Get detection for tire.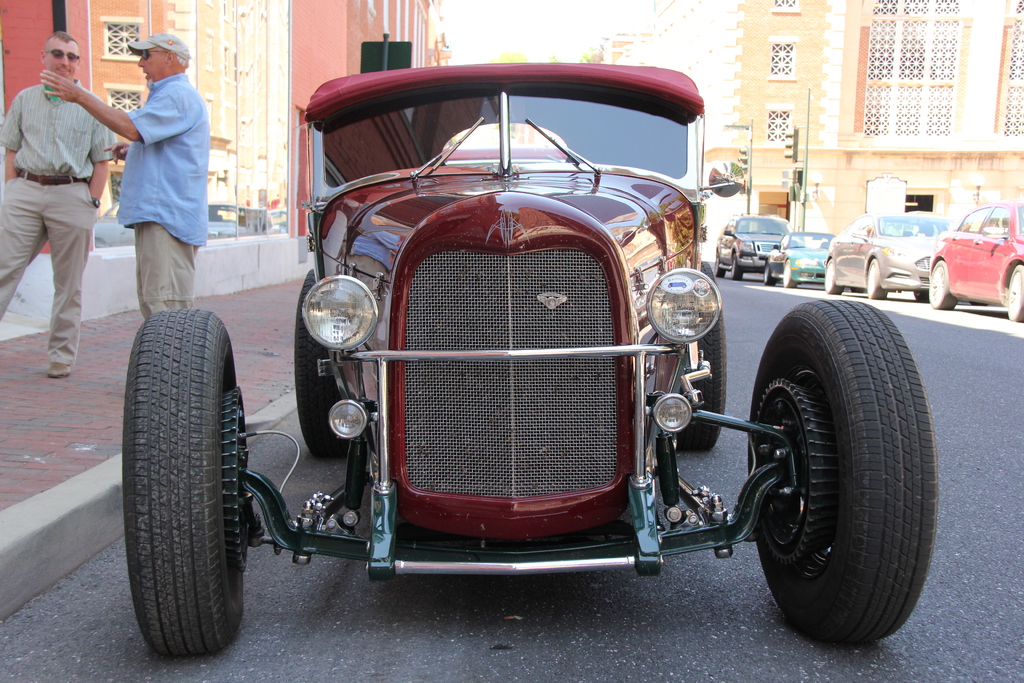
Detection: 927, 259, 958, 312.
